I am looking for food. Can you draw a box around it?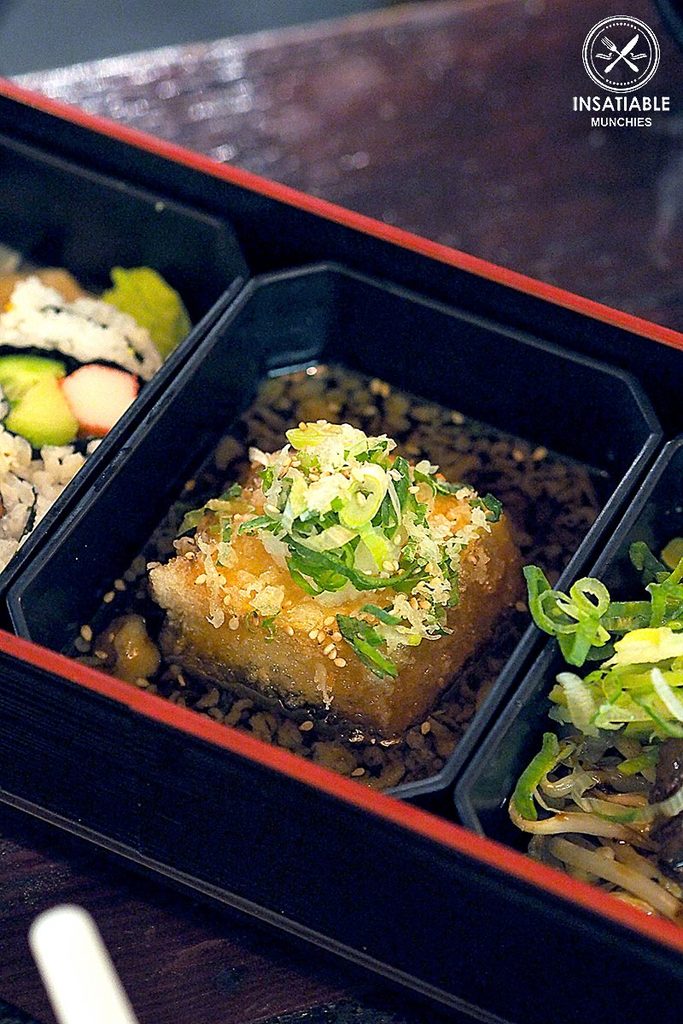
Sure, the bounding box is [0, 230, 193, 577].
